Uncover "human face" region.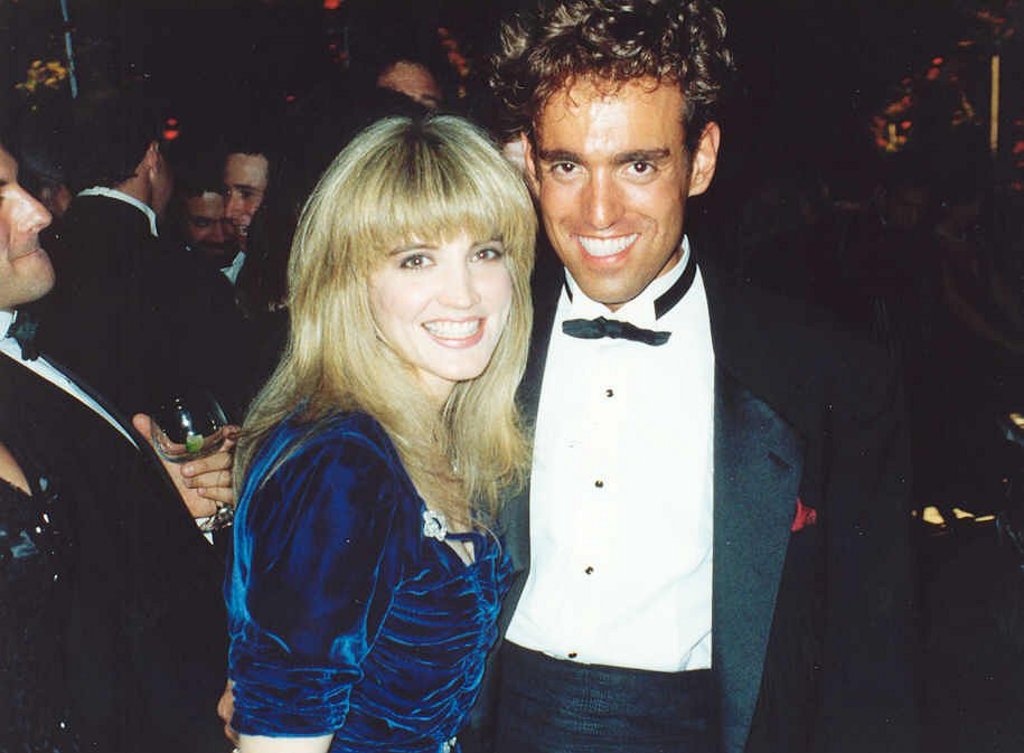
Uncovered: (188,191,237,266).
